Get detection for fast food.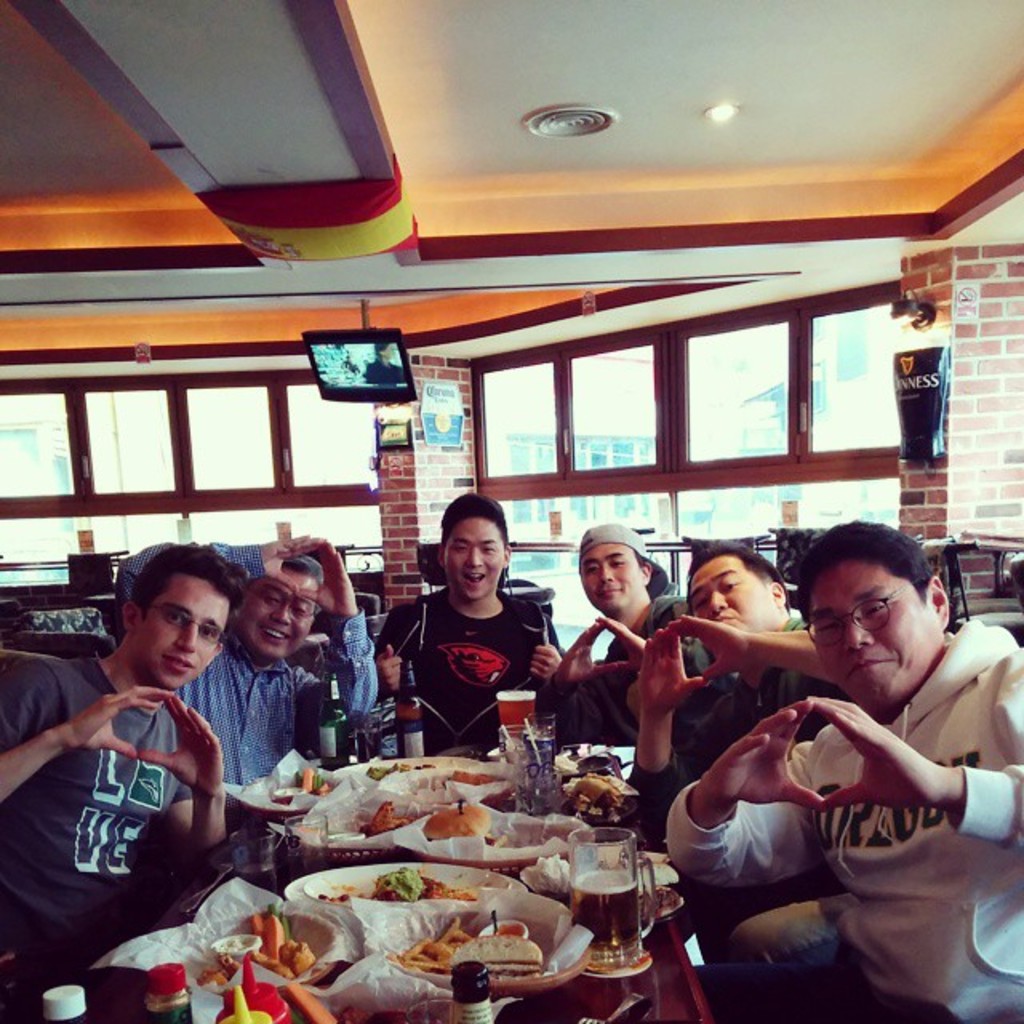
Detection: BBox(355, 752, 434, 778).
